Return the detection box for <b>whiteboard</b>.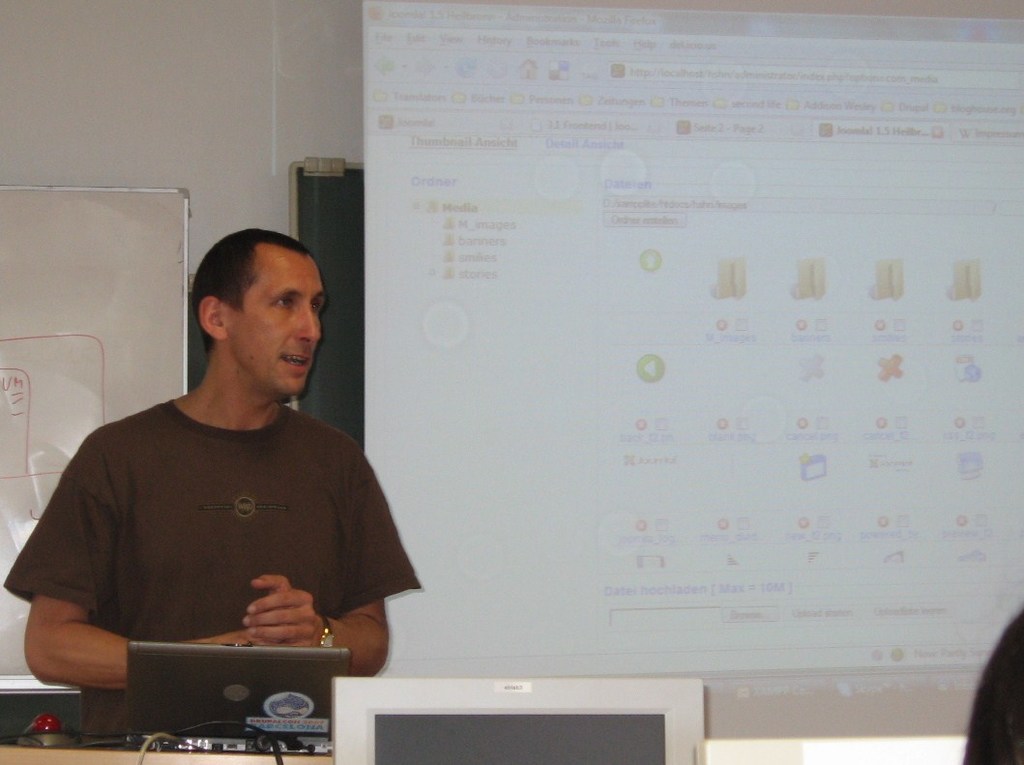
(left=0, top=184, right=189, bottom=694).
